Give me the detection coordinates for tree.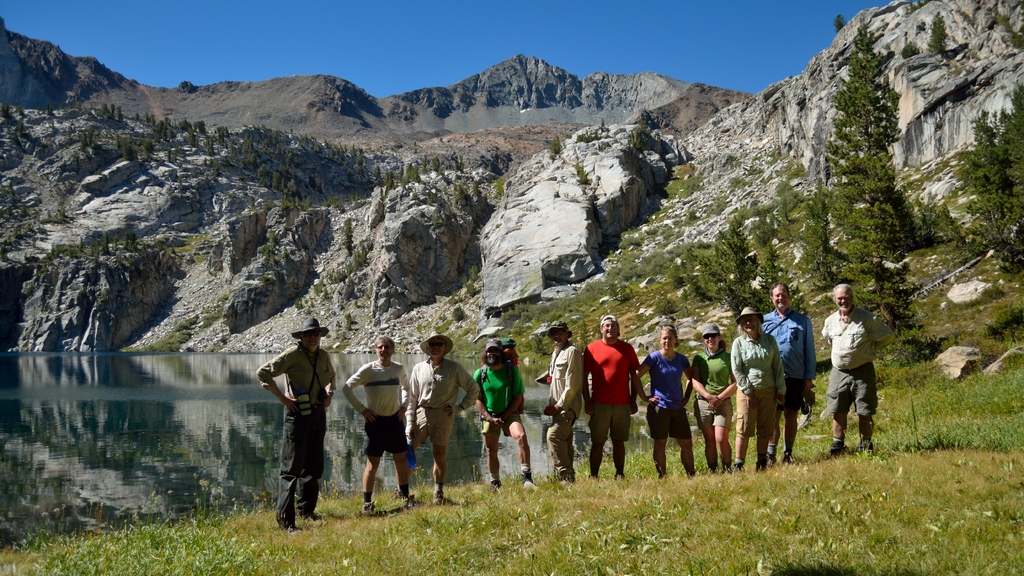
rect(919, 8, 952, 60).
